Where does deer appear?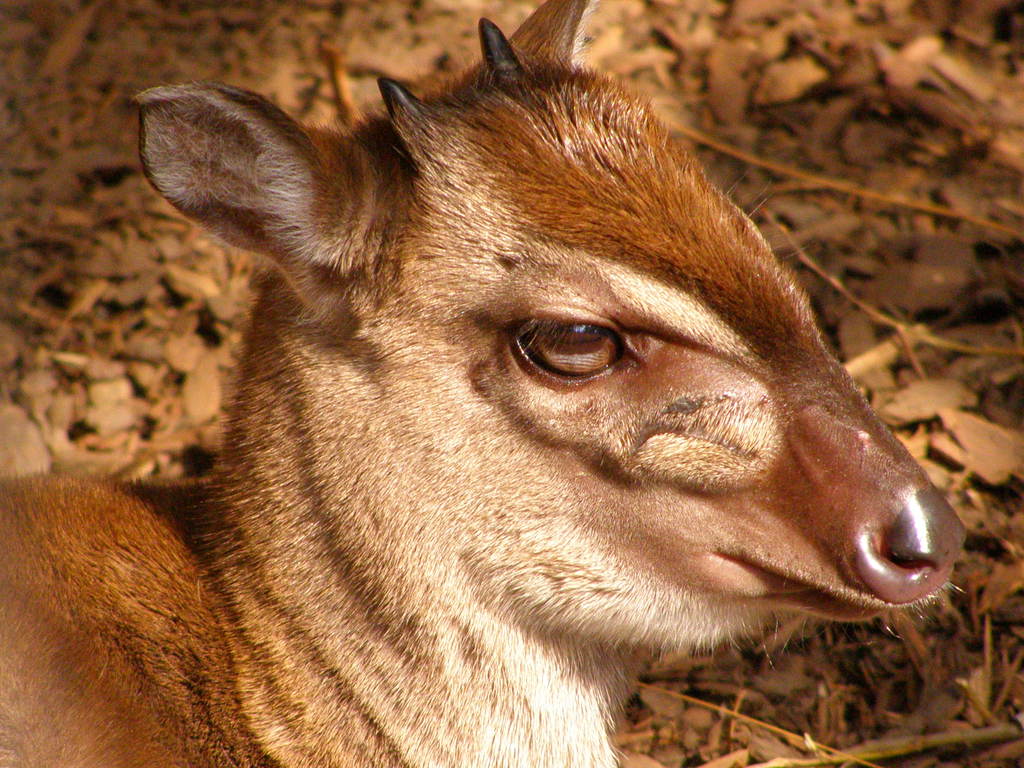
Appears at 0 0 969 767.
